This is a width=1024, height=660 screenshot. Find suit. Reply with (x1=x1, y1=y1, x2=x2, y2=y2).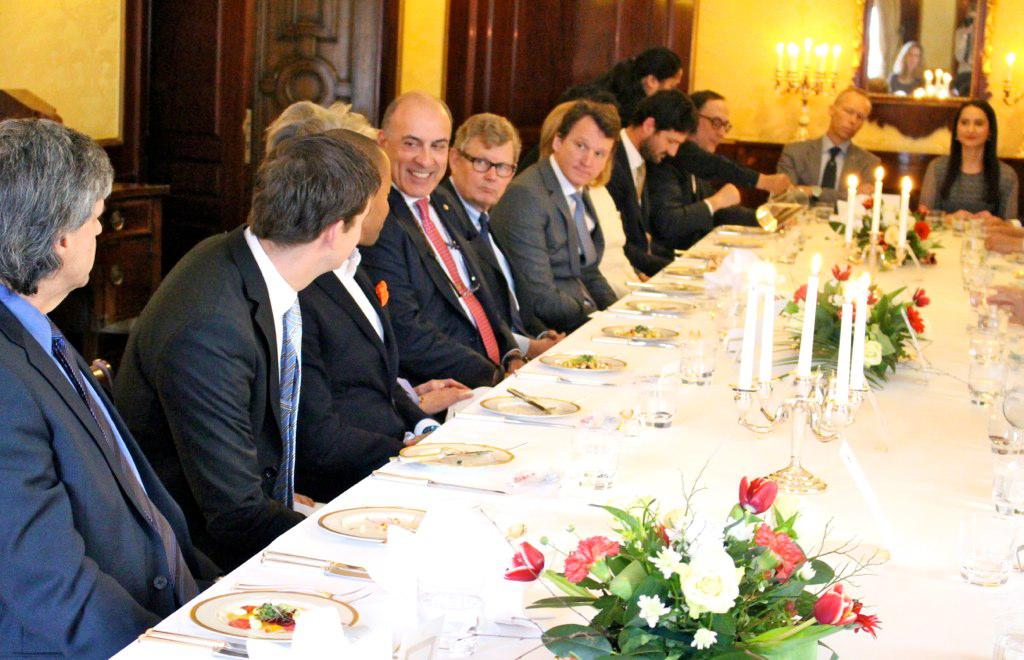
(x1=355, y1=181, x2=527, y2=393).
